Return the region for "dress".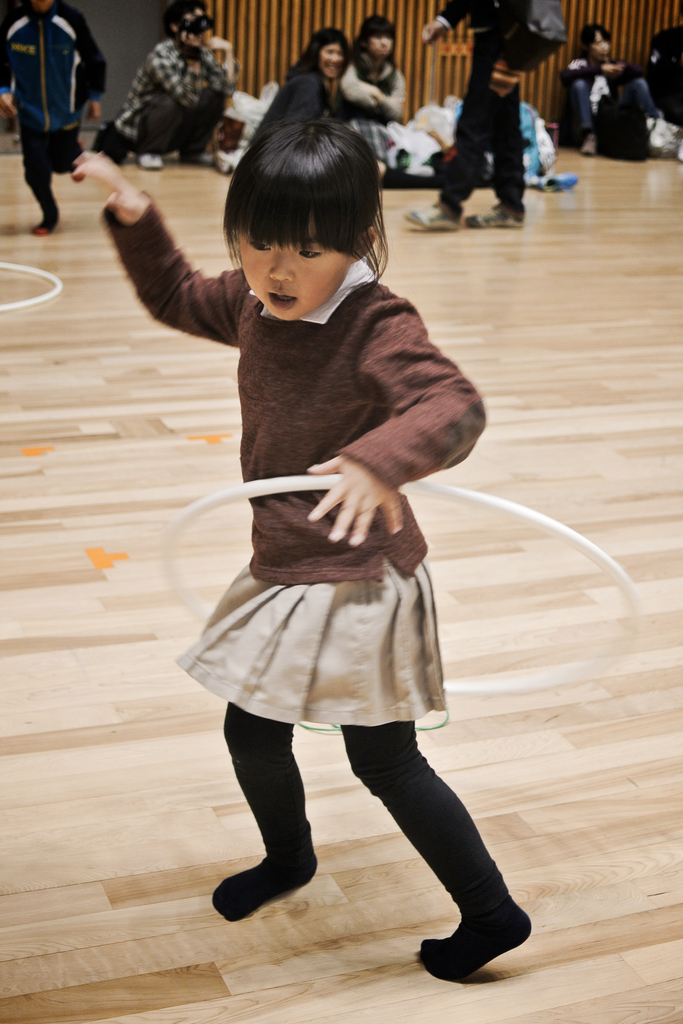
region(161, 267, 470, 697).
